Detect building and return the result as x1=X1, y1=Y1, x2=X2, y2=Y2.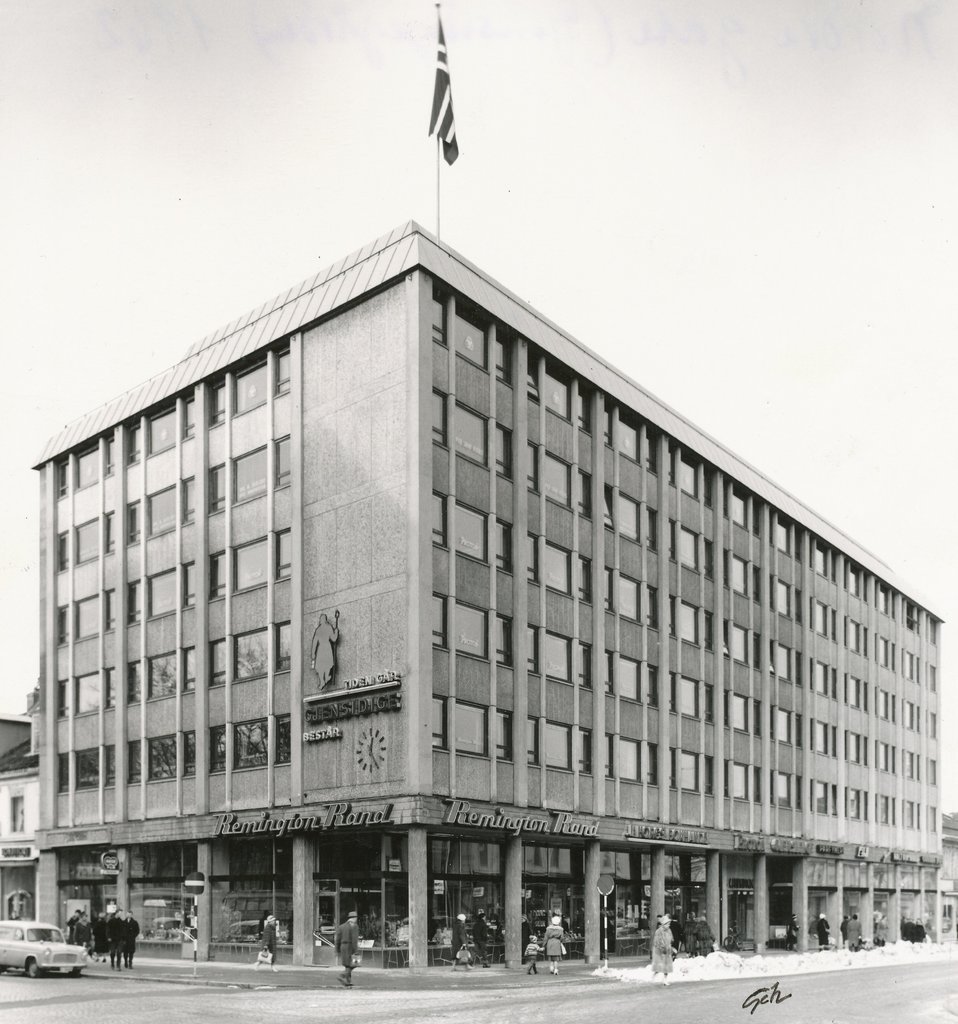
x1=0, y1=719, x2=35, y2=913.
